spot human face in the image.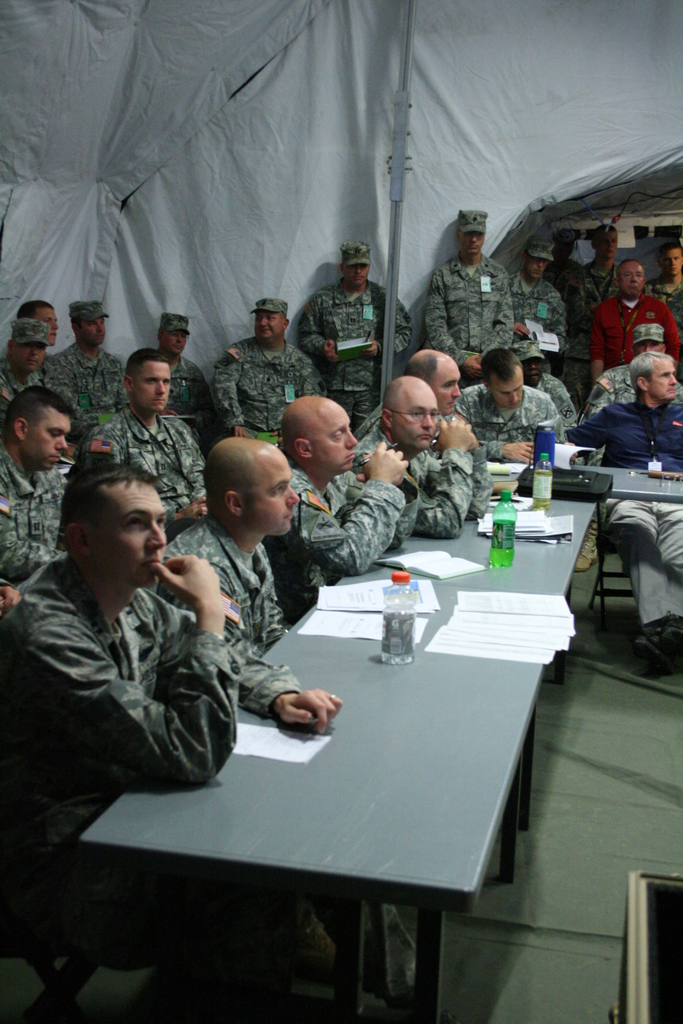
human face found at left=35, top=308, right=62, bottom=349.
